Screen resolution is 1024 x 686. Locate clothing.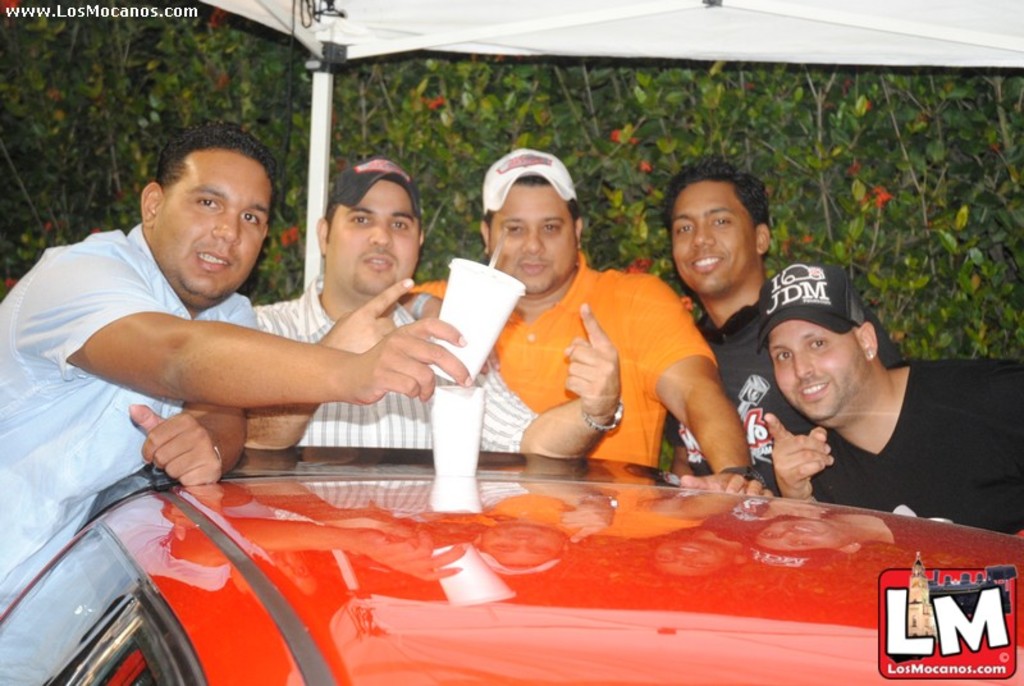
left=666, top=311, right=906, bottom=498.
